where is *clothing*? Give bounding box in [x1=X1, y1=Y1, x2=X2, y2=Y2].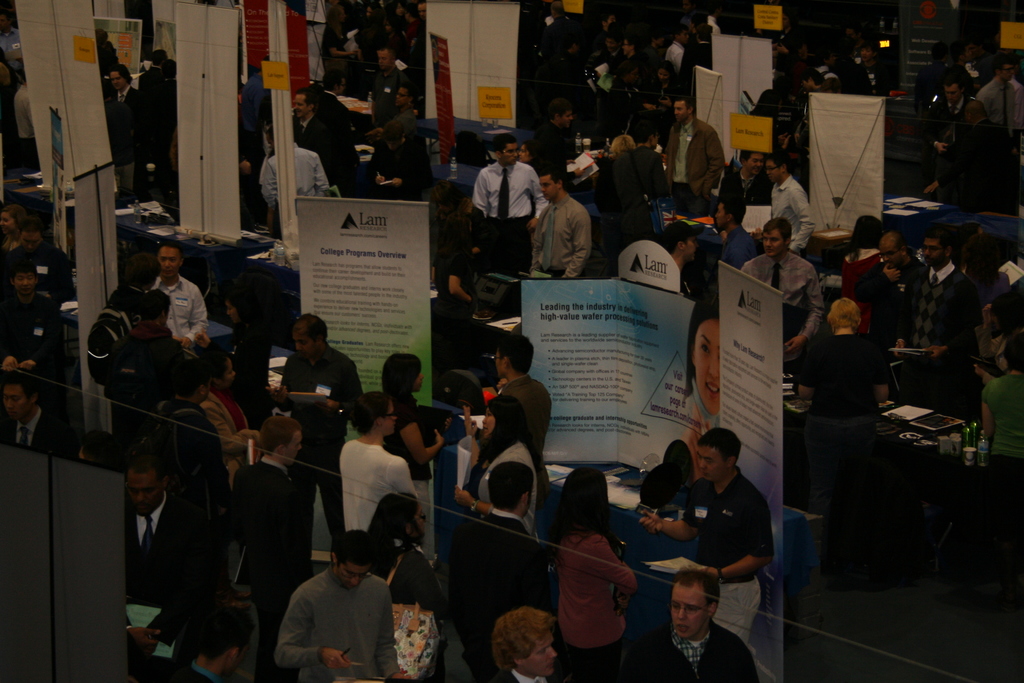
[x1=492, y1=369, x2=572, y2=465].
